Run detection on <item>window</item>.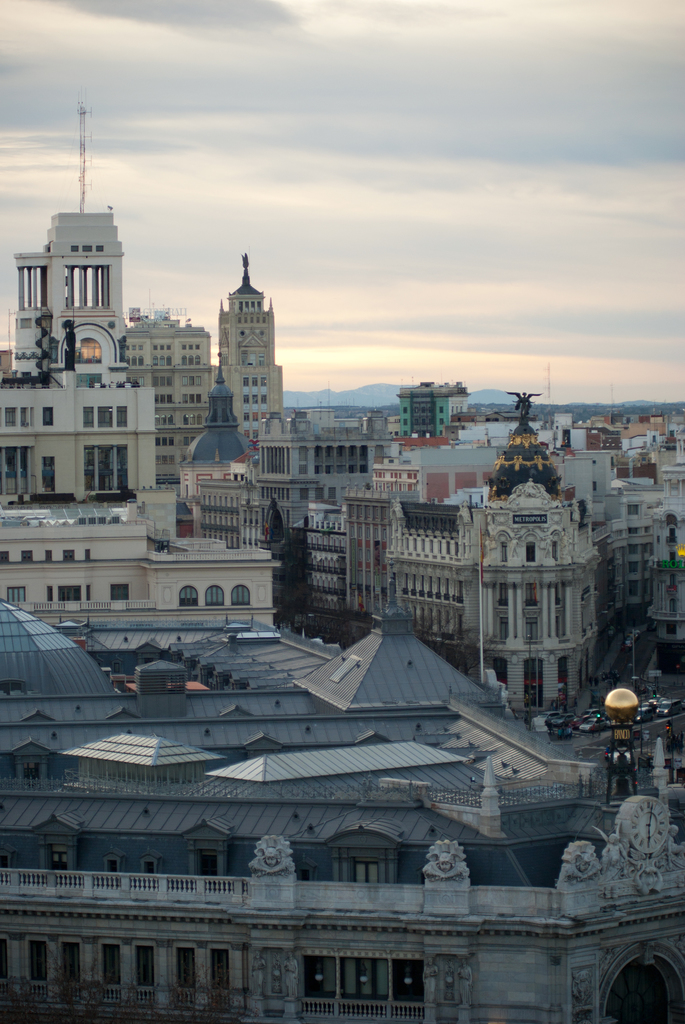
Result: 116, 408, 127, 430.
